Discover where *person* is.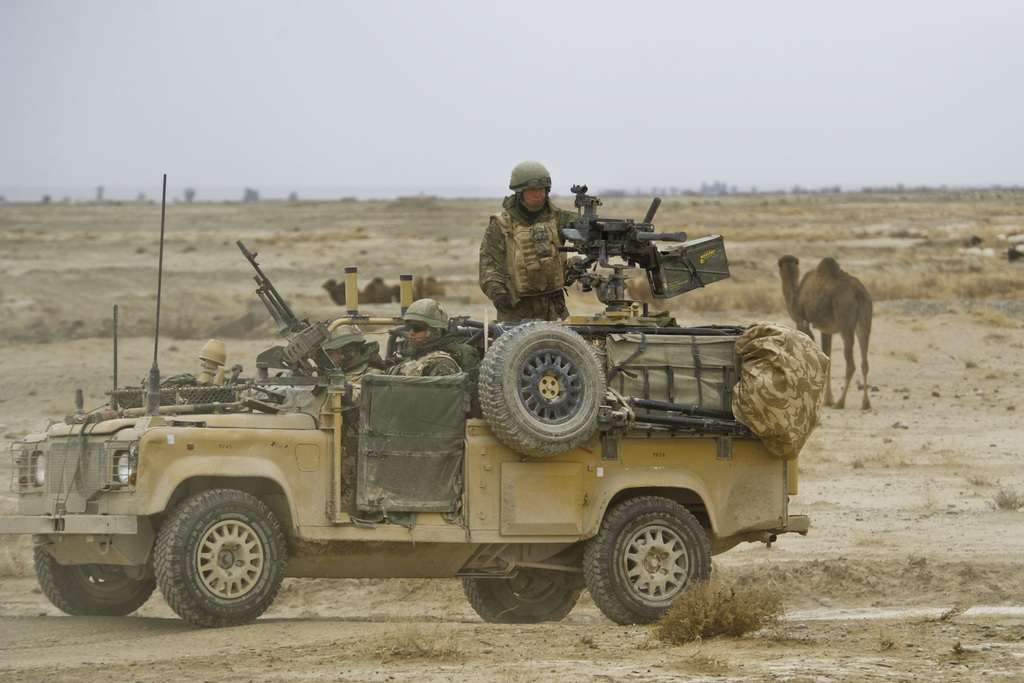
Discovered at (476, 160, 576, 320).
